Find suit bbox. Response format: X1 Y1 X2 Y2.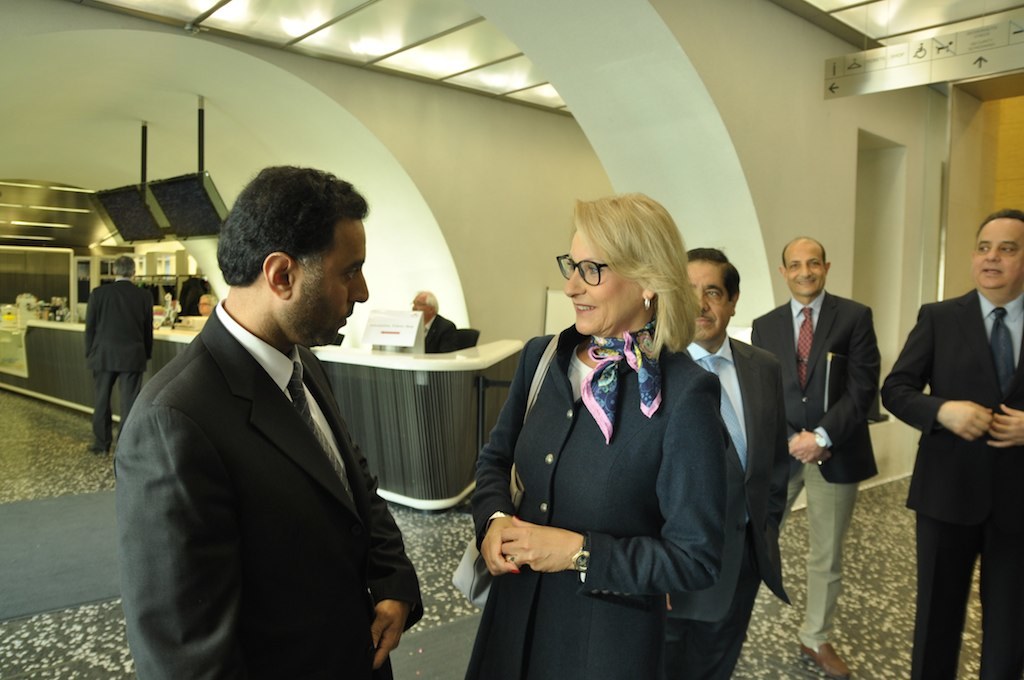
910 243 1018 656.
